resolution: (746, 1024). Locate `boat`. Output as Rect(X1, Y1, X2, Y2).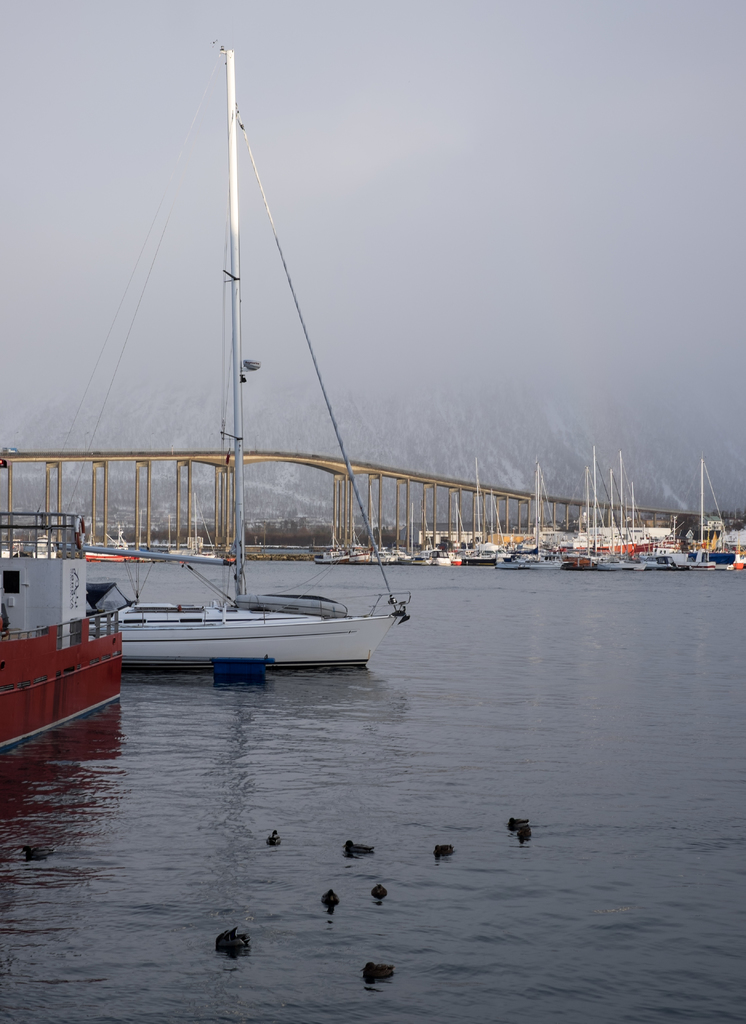
Rect(596, 447, 657, 575).
